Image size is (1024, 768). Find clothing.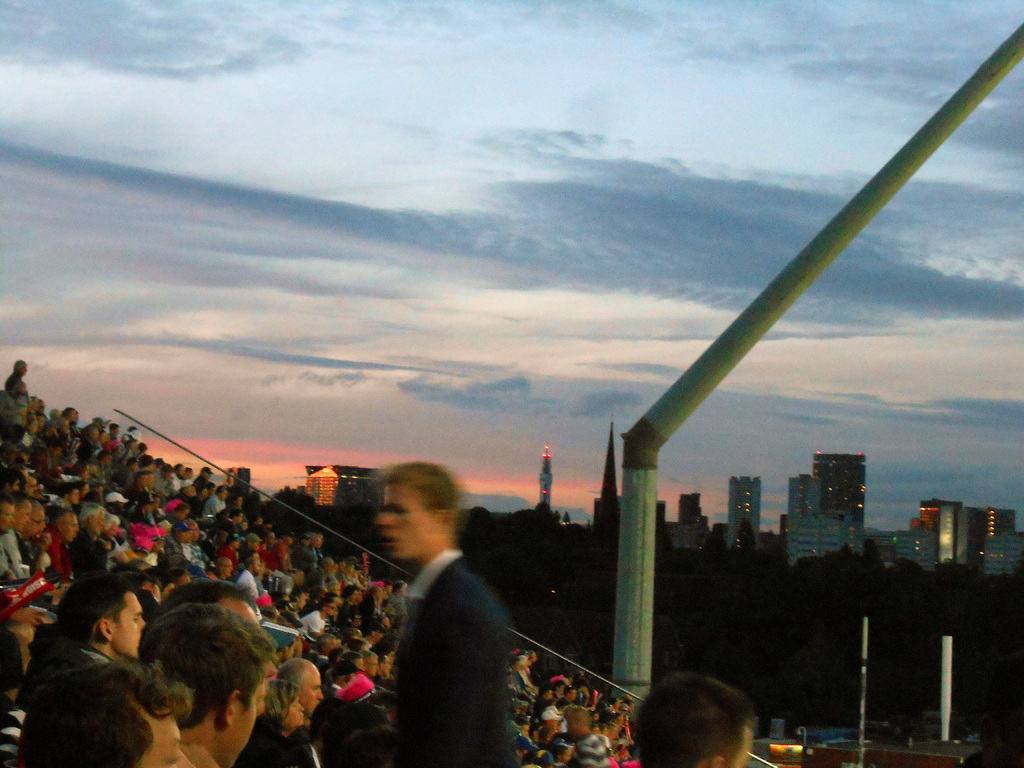
100 436 118 452.
